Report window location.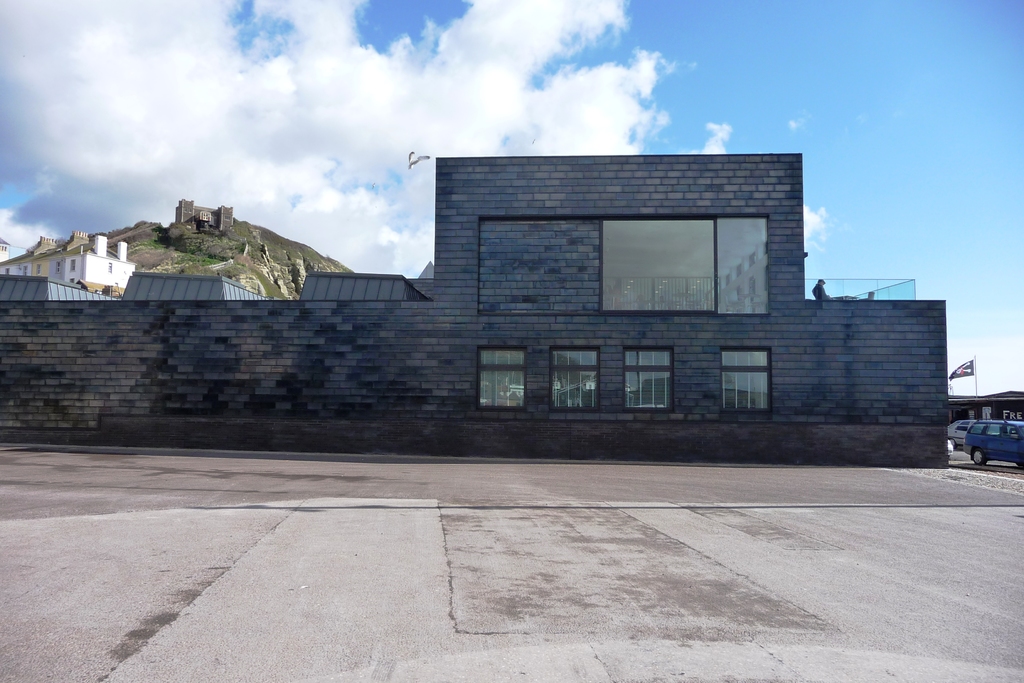
Report: [107,262,111,271].
